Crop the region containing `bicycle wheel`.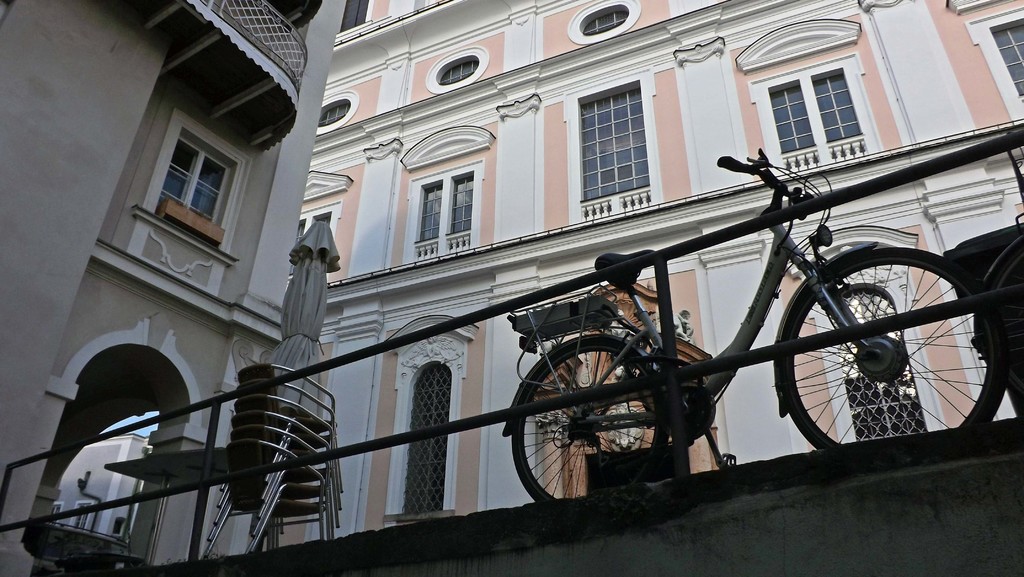
Crop region: bbox(509, 333, 676, 501).
